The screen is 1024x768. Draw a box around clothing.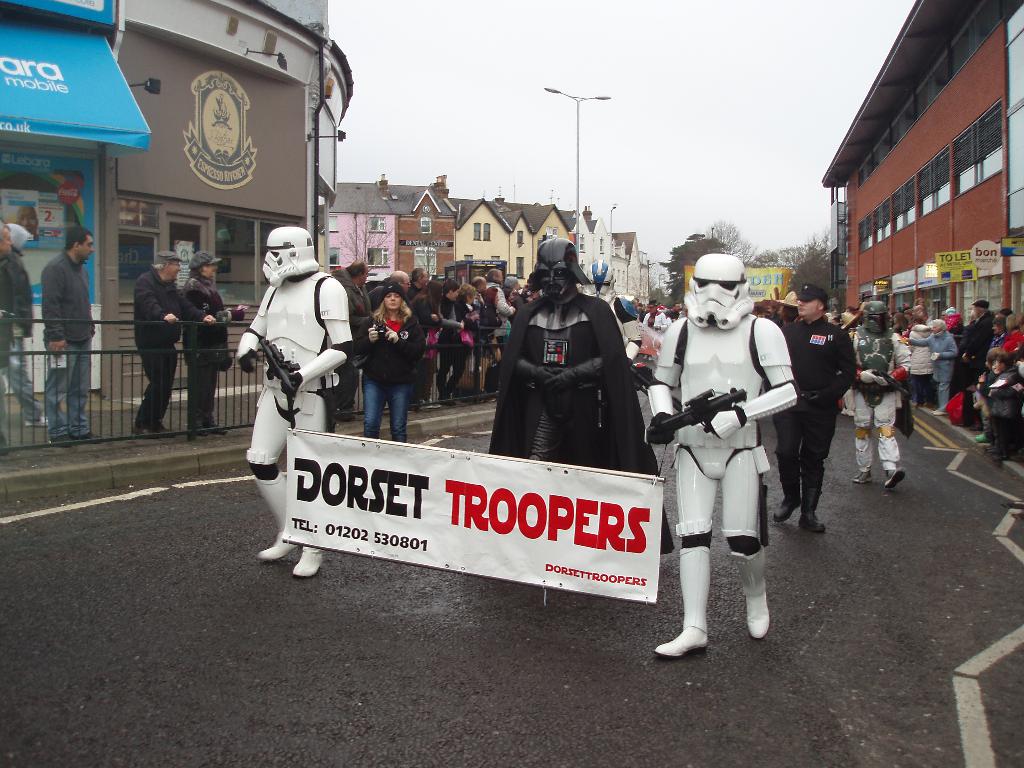
box=[972, 368, 1022, 444].
